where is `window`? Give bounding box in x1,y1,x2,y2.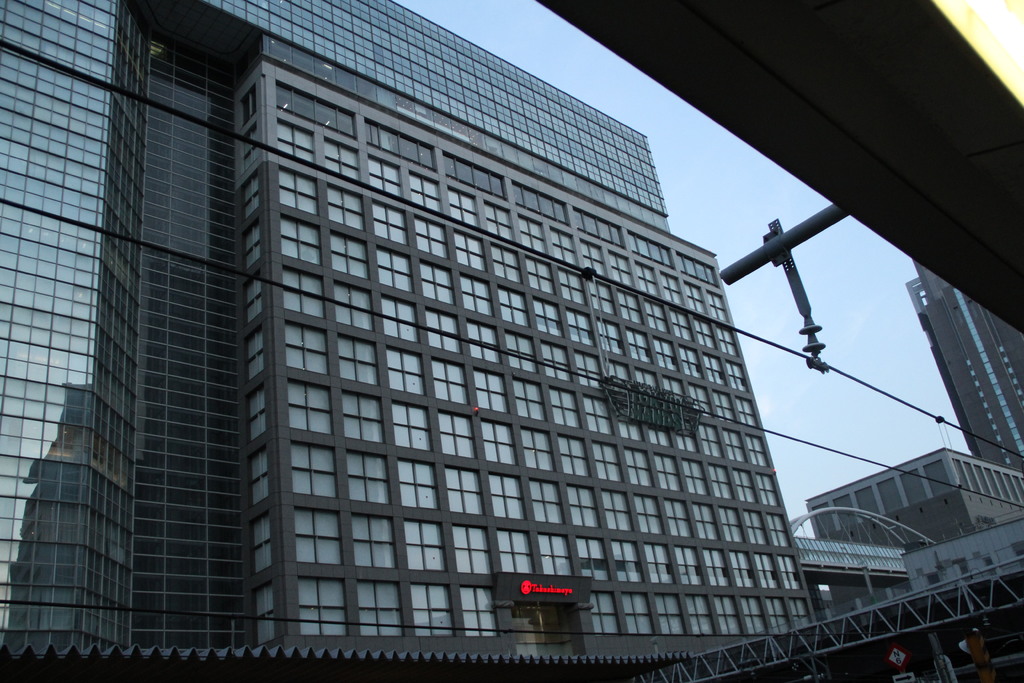
367,199,415,253.
